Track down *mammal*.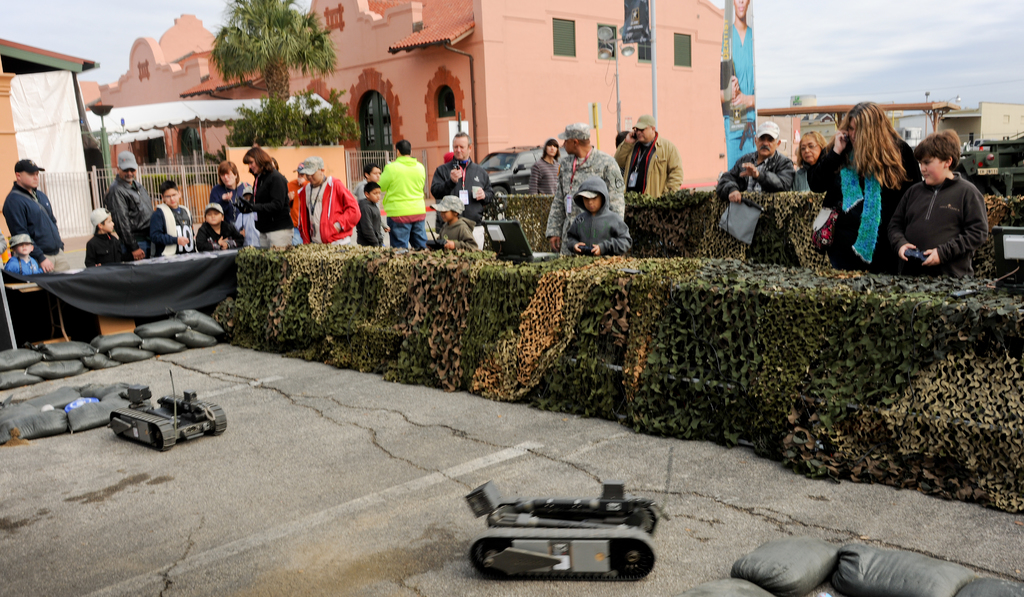
Tracked to (x1=299, y1=155, x2=365, y2=249).
